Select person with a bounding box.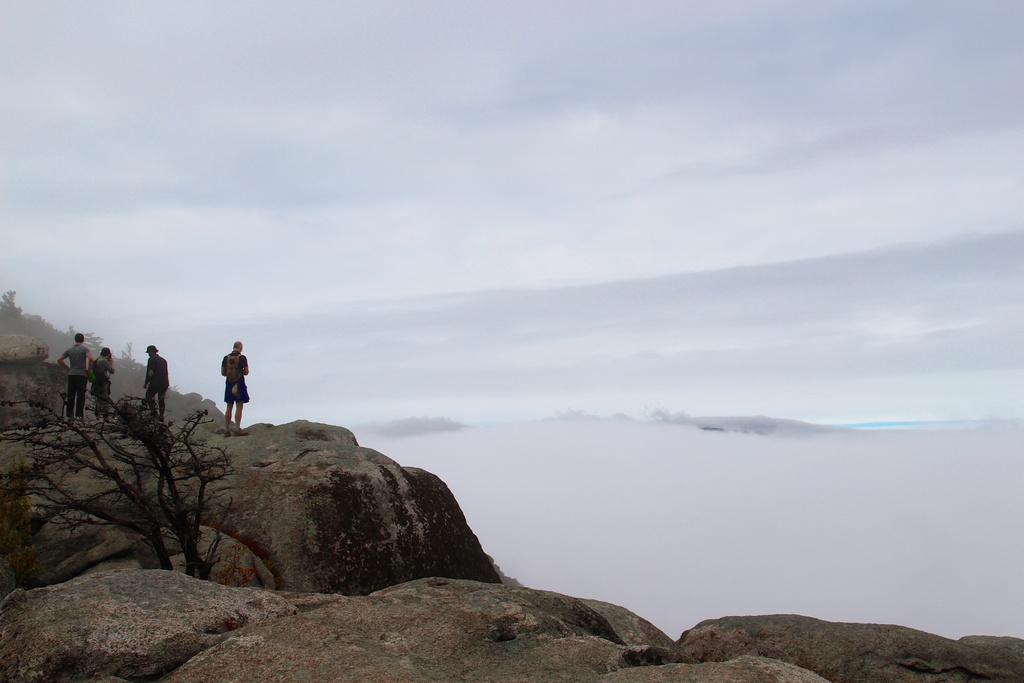
(left=60, top=332, right=92, bottom=424).
